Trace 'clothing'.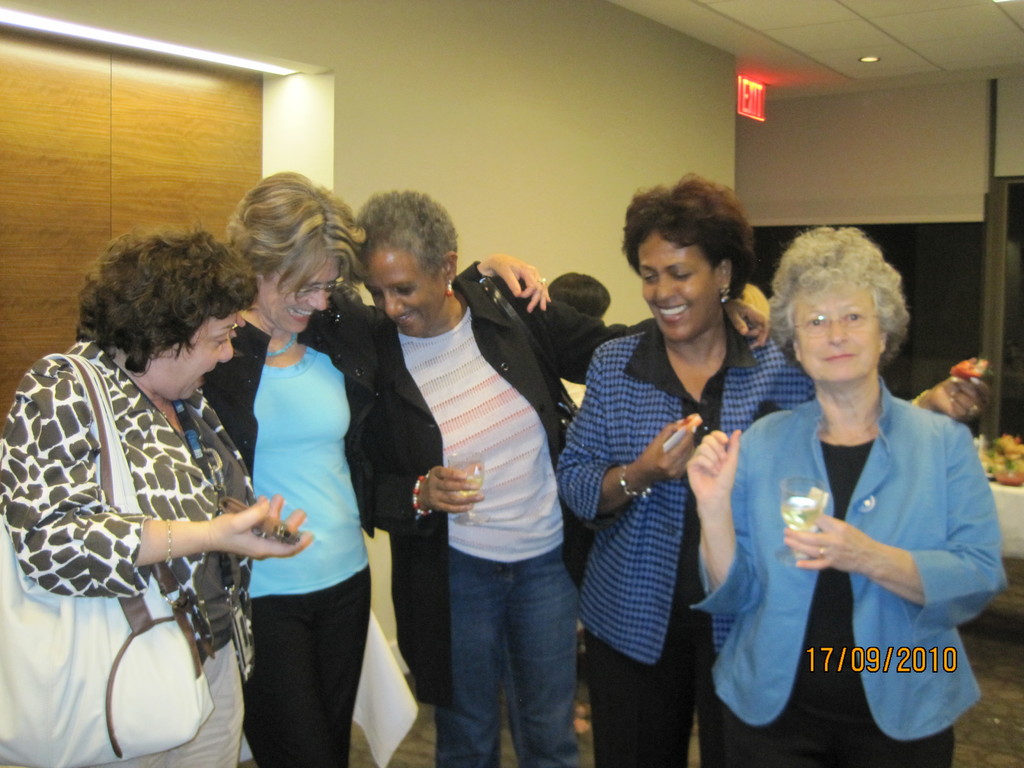
Traced to box(374, 269, 636, 767).
